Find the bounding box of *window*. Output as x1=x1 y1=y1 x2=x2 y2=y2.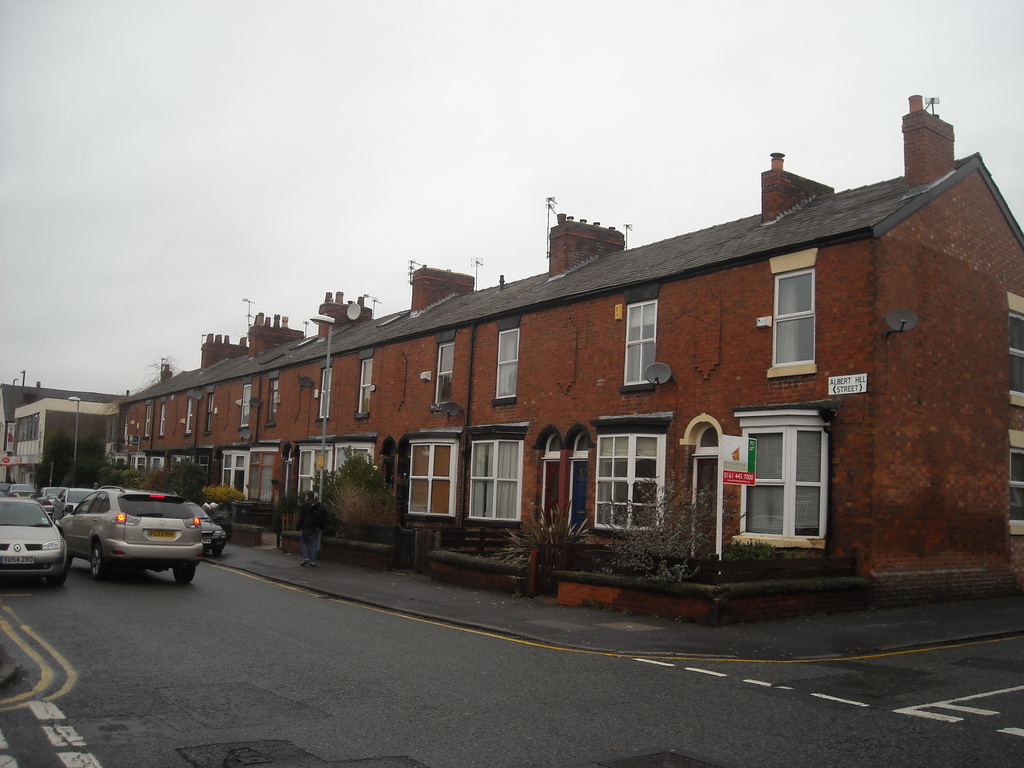
x1=356 y1=355 x2=371 y2=410.
